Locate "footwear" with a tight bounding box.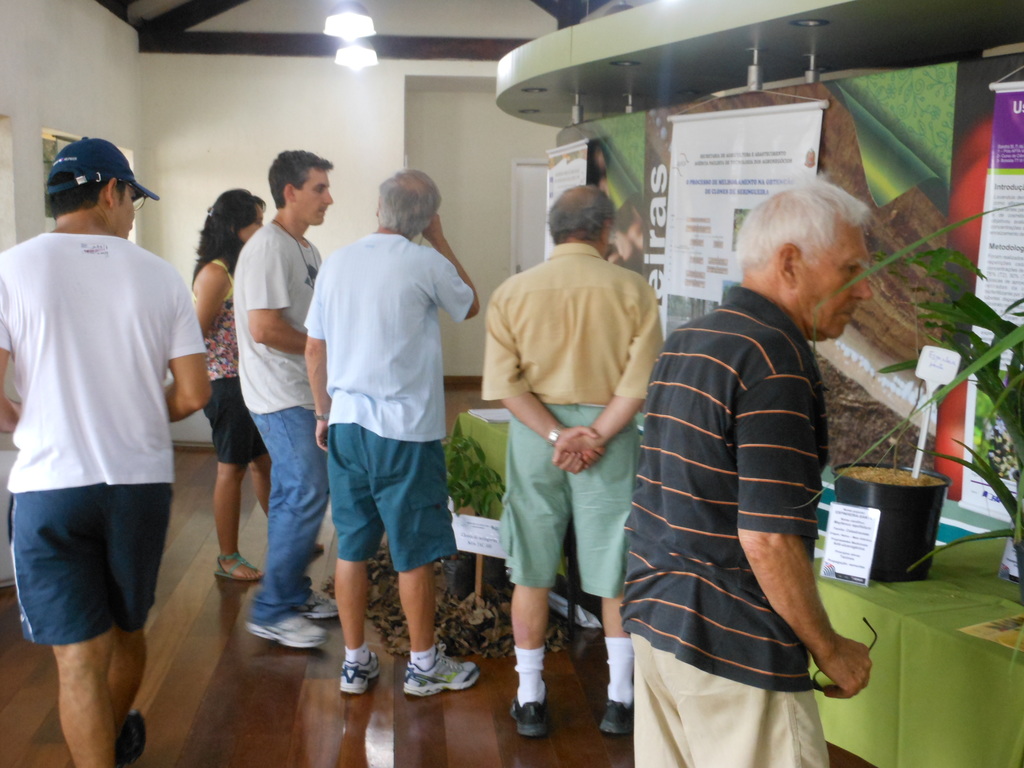
left=240, top=614, right=333, bottom=644.
